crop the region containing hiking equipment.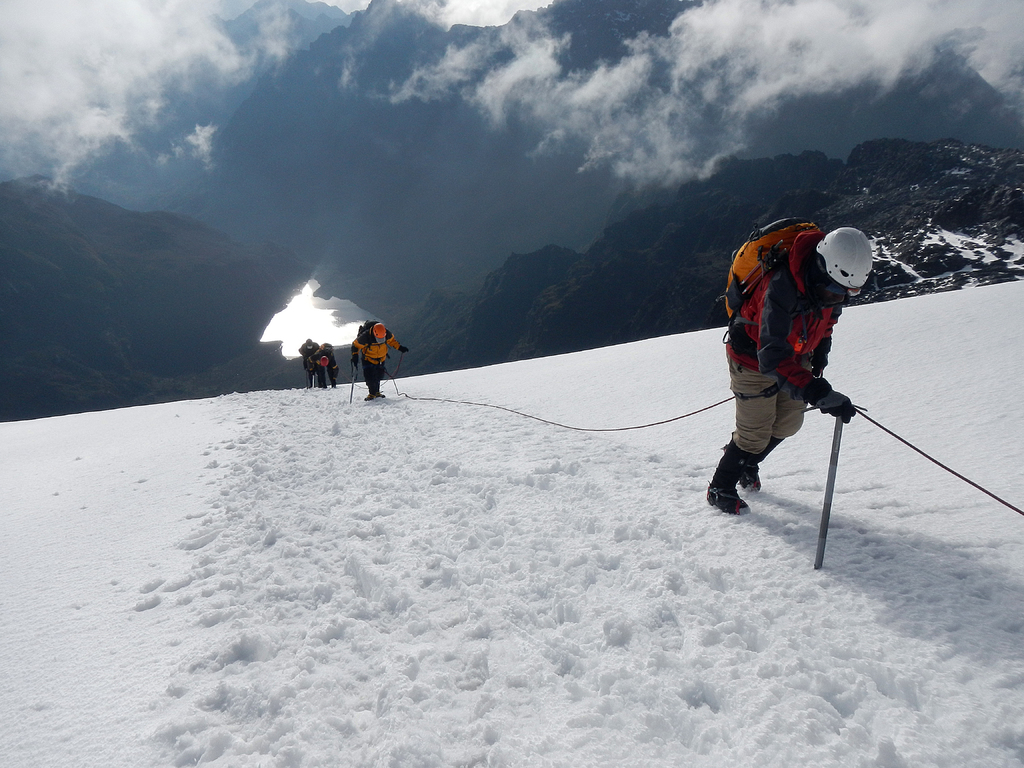
Crop region: region(374, 388, 385, 399).
